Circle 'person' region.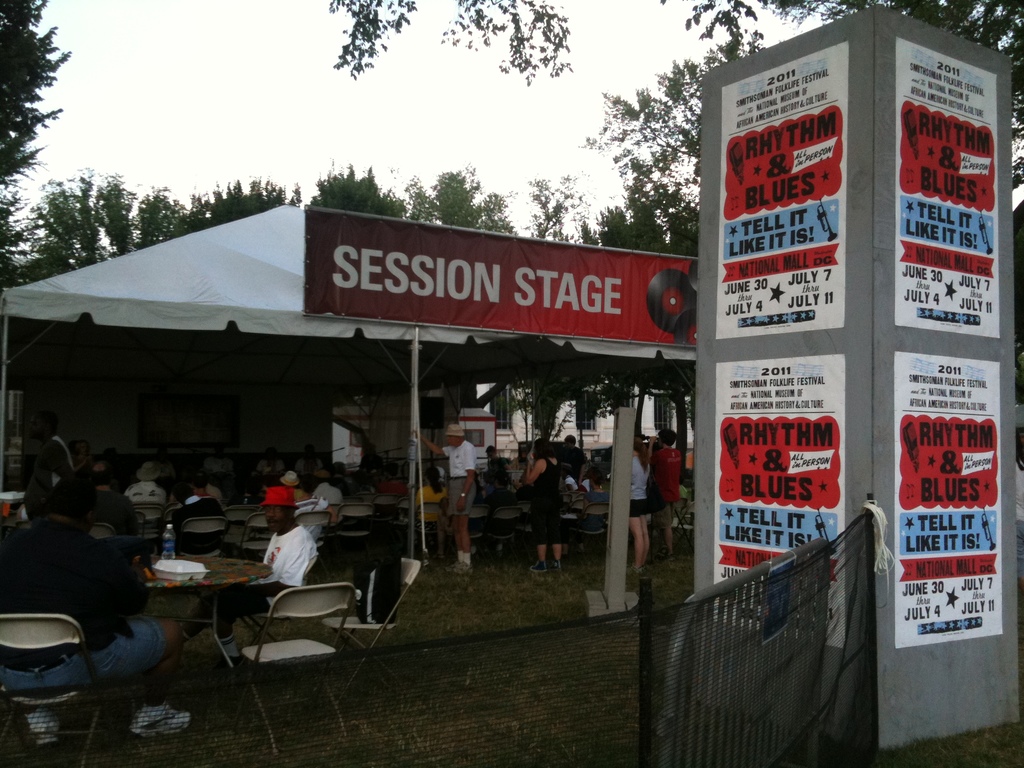
Region: (x1=97, y1=448, x2=116, y2=457).
